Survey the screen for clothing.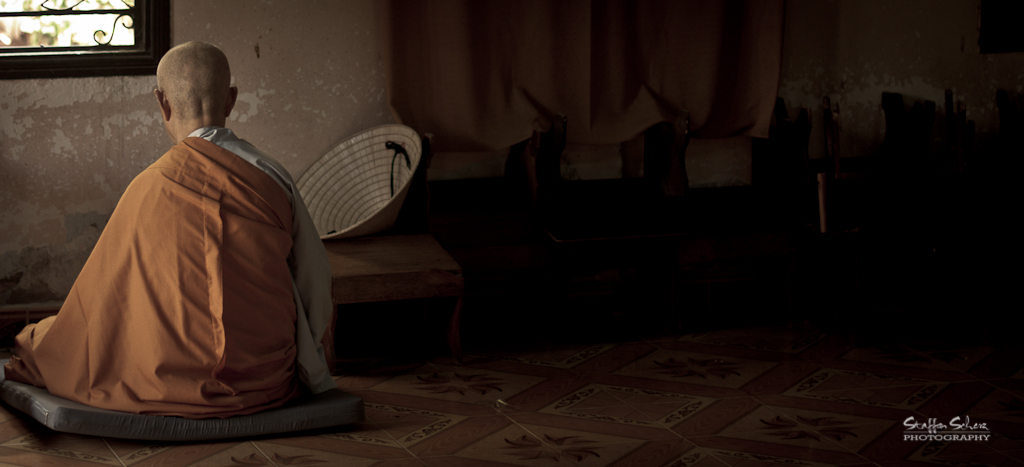
Survey found: 32:78:323:427.
